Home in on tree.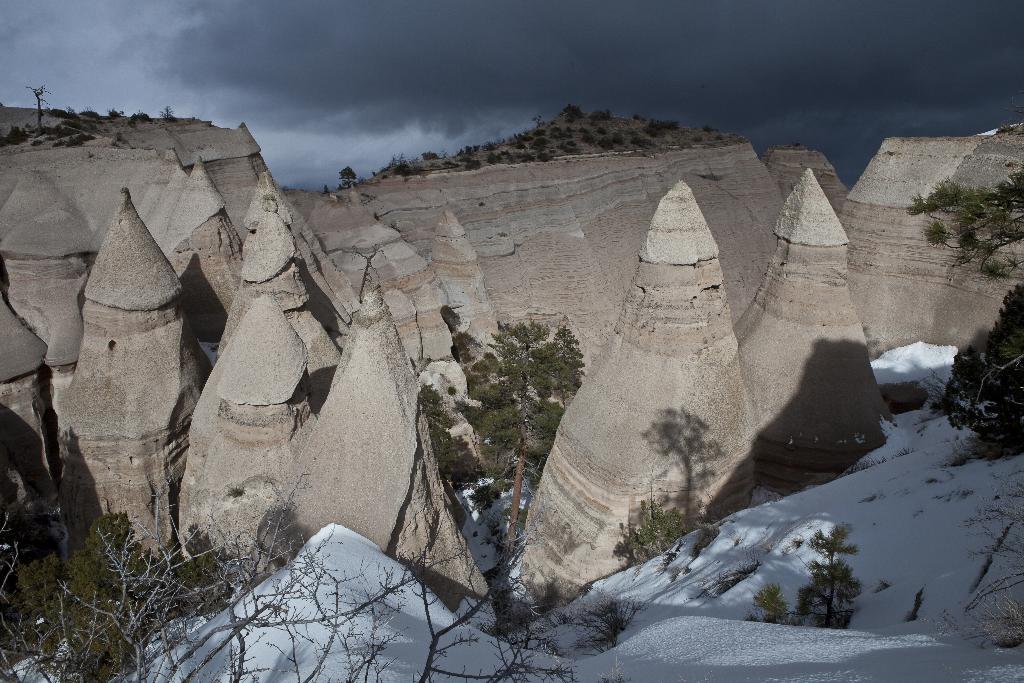
Homed in at [x1=419, y1=299, x2=585, y2=567].
